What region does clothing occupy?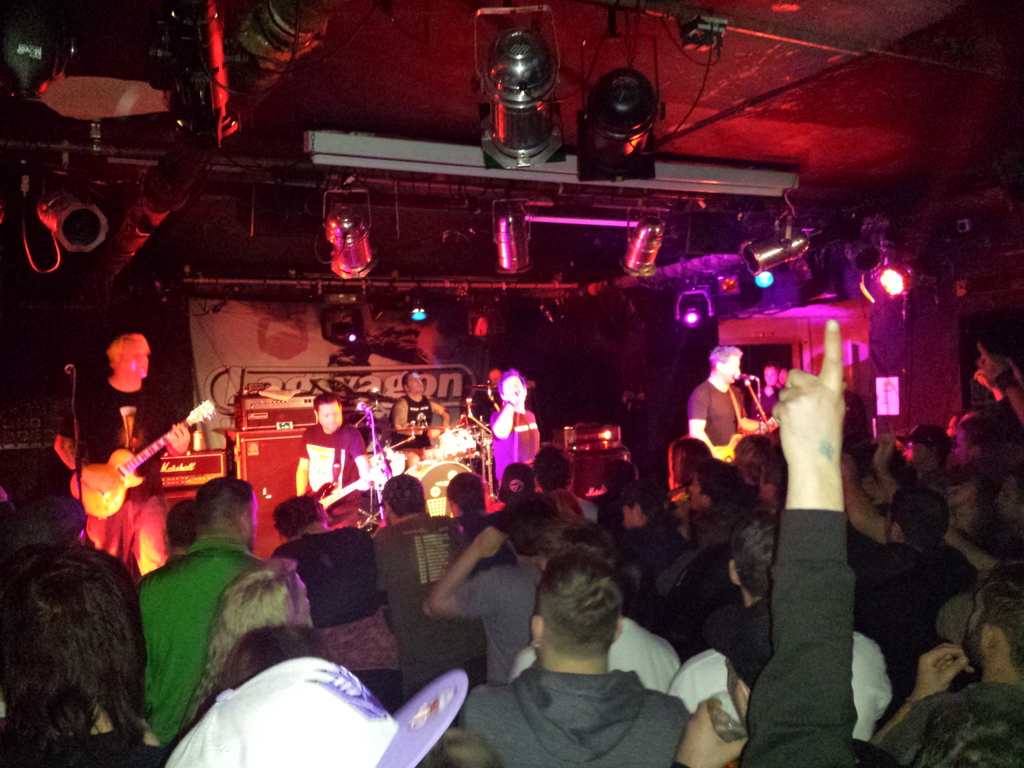
{"x1": 847, "y1": 542, "x2": 975, "y2": 729}.
